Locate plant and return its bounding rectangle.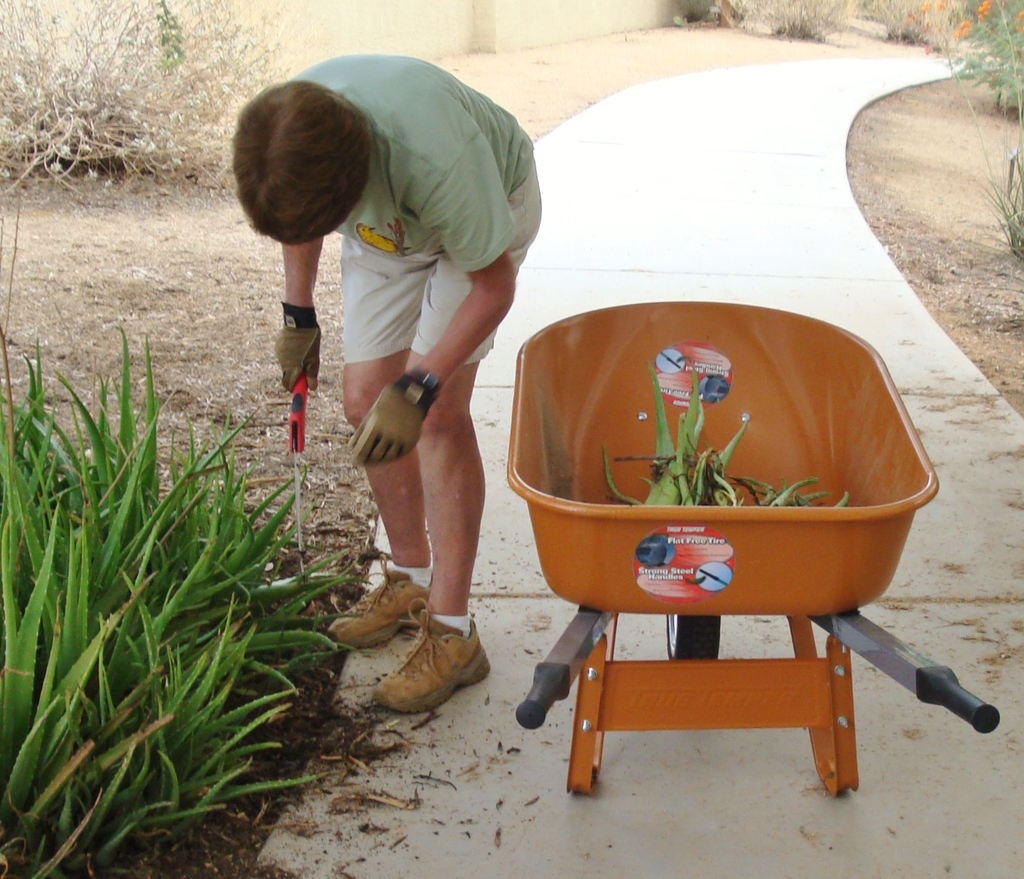
740, 0, 840, 41.
